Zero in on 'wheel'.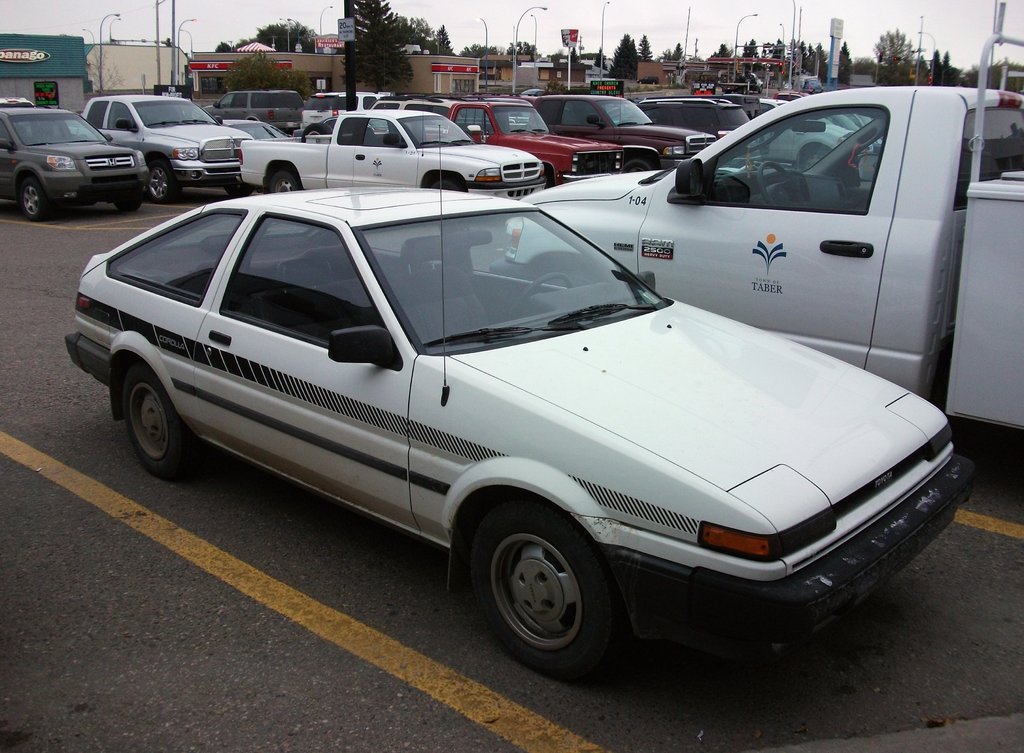
Zeroed in: 15,178,51,226.
